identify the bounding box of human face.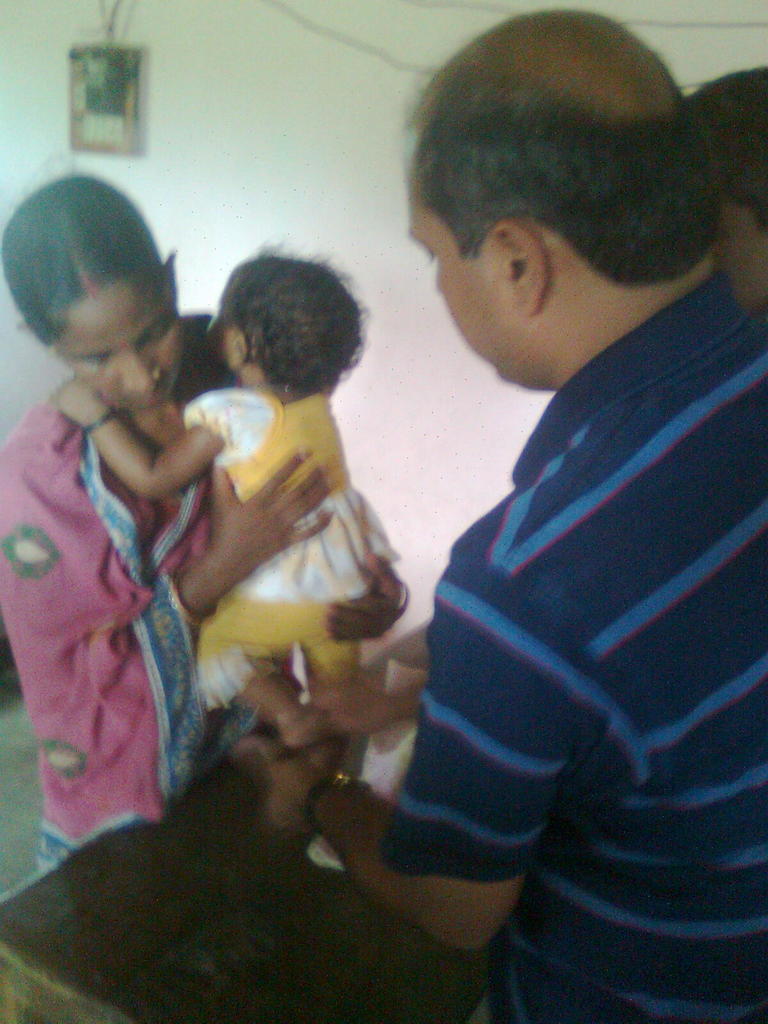
58,287,179,406.
